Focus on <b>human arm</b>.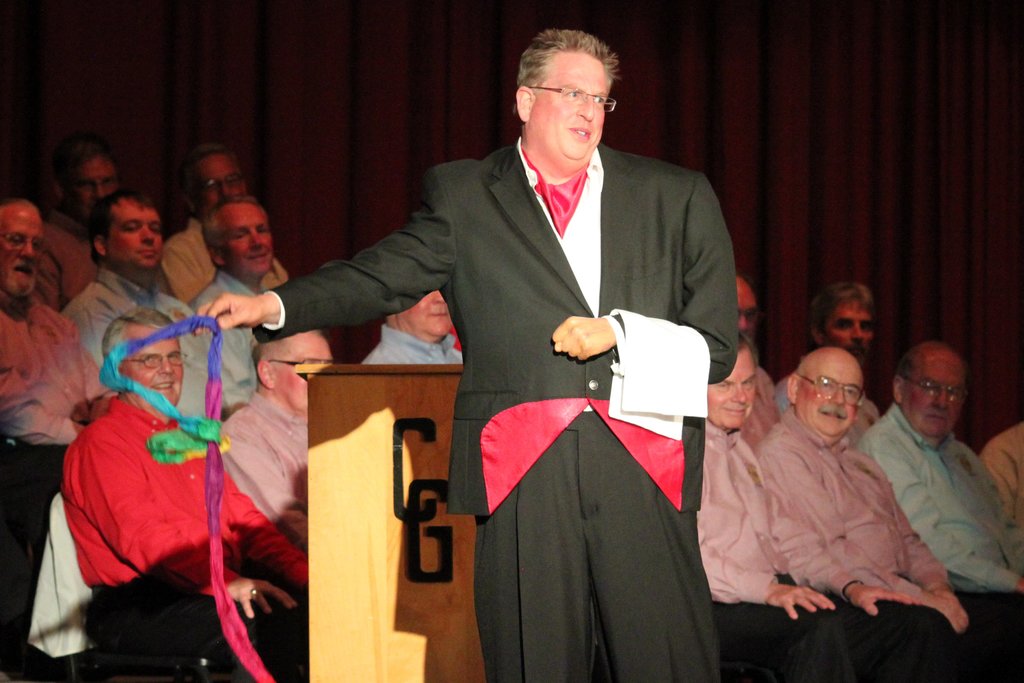
Focused at [left=0, top=356, right=90, bottom=446].
